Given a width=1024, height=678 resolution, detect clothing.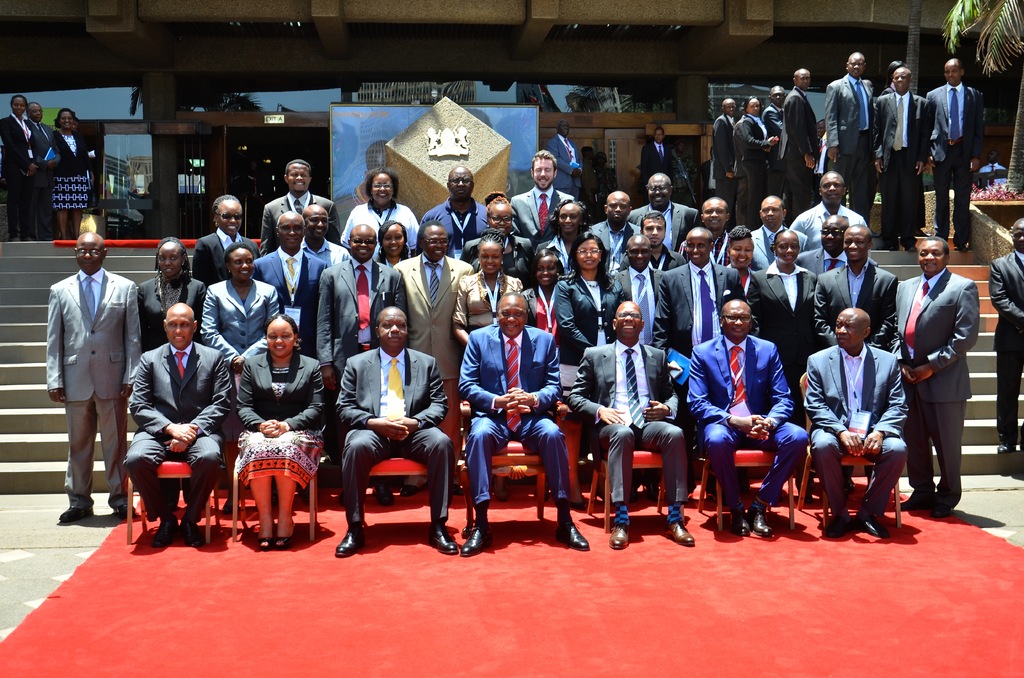
detection(547, 133, 586, 201).
